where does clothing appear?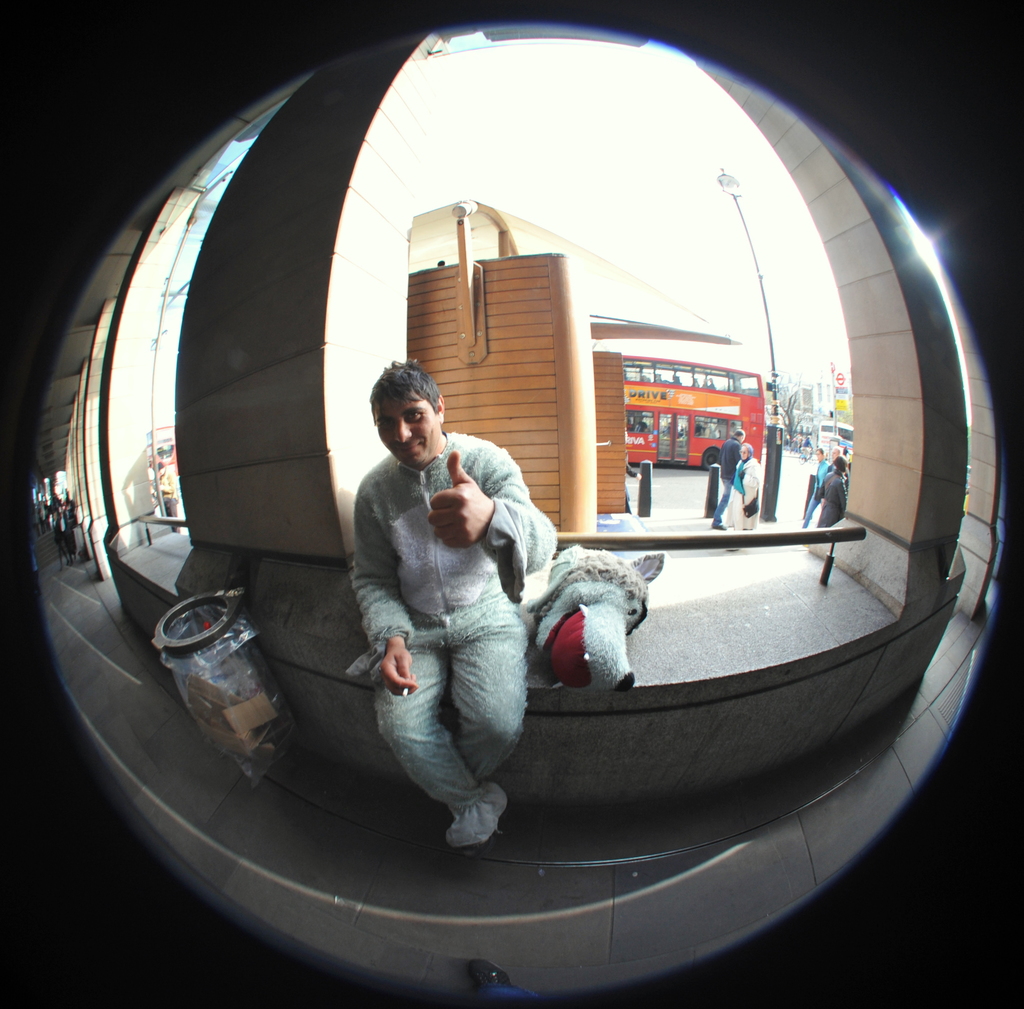
Appears at 839:440:853:460.
